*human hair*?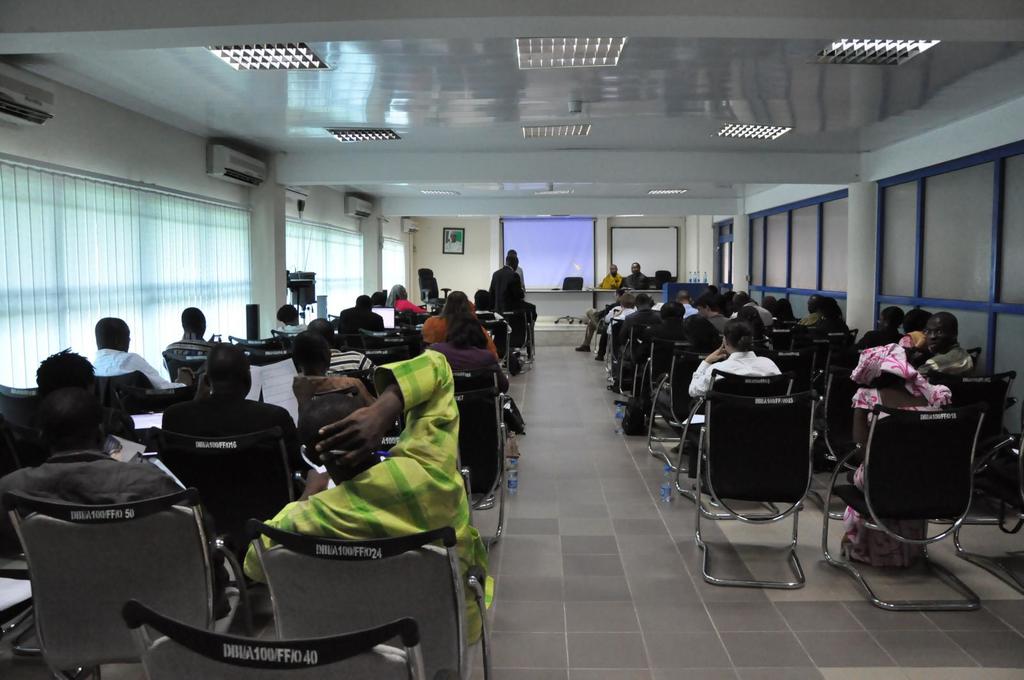
(33,342,96,392)
